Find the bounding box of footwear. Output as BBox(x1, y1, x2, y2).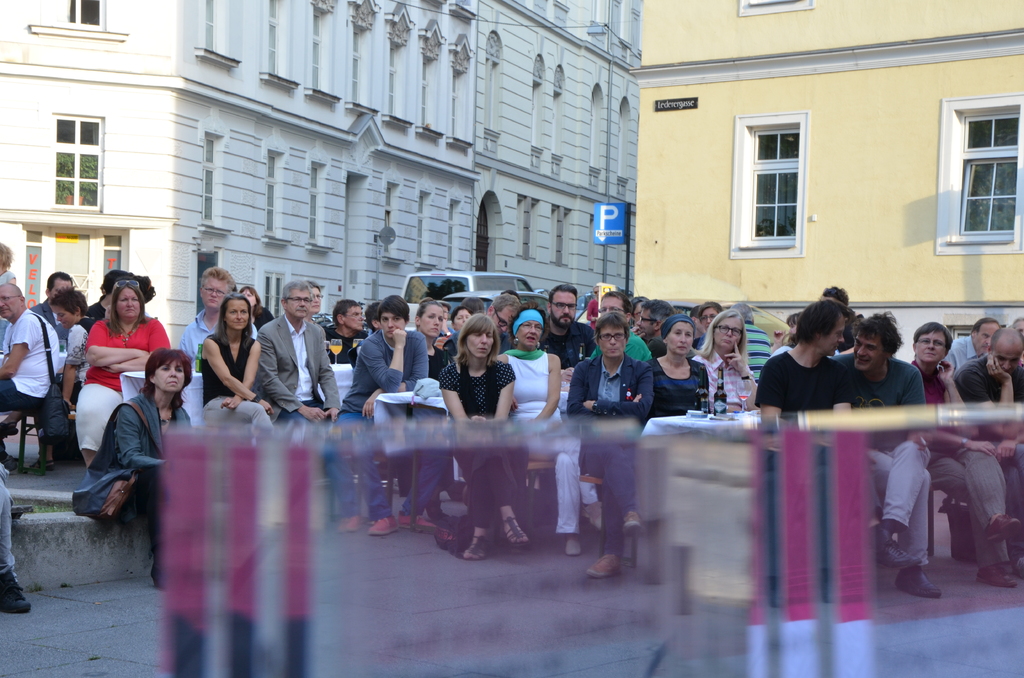
BBox(988, 512, 1021, 545).
